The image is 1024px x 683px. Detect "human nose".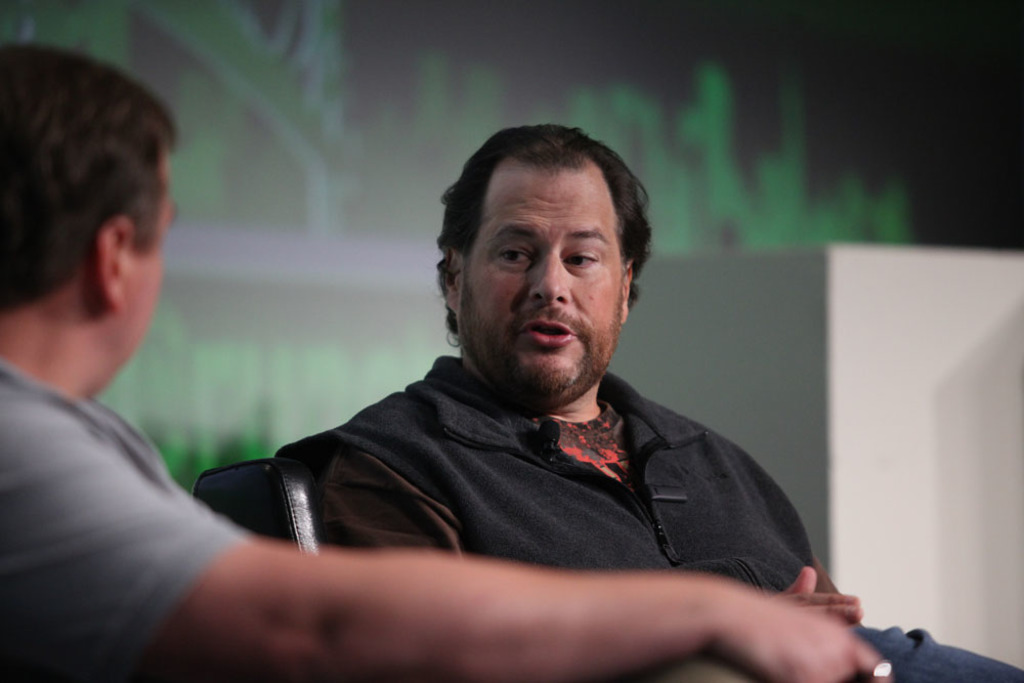
Detection: crop(527, 250, 570, 305).
